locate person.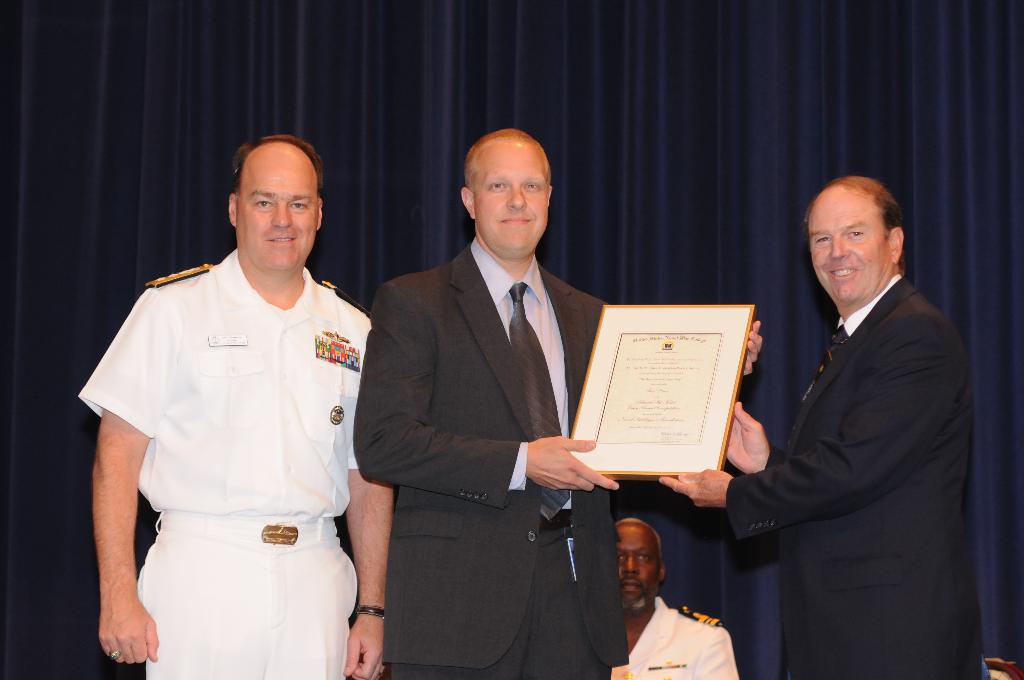
Bounding box: <region>351, 124, 769, 679</region>.
